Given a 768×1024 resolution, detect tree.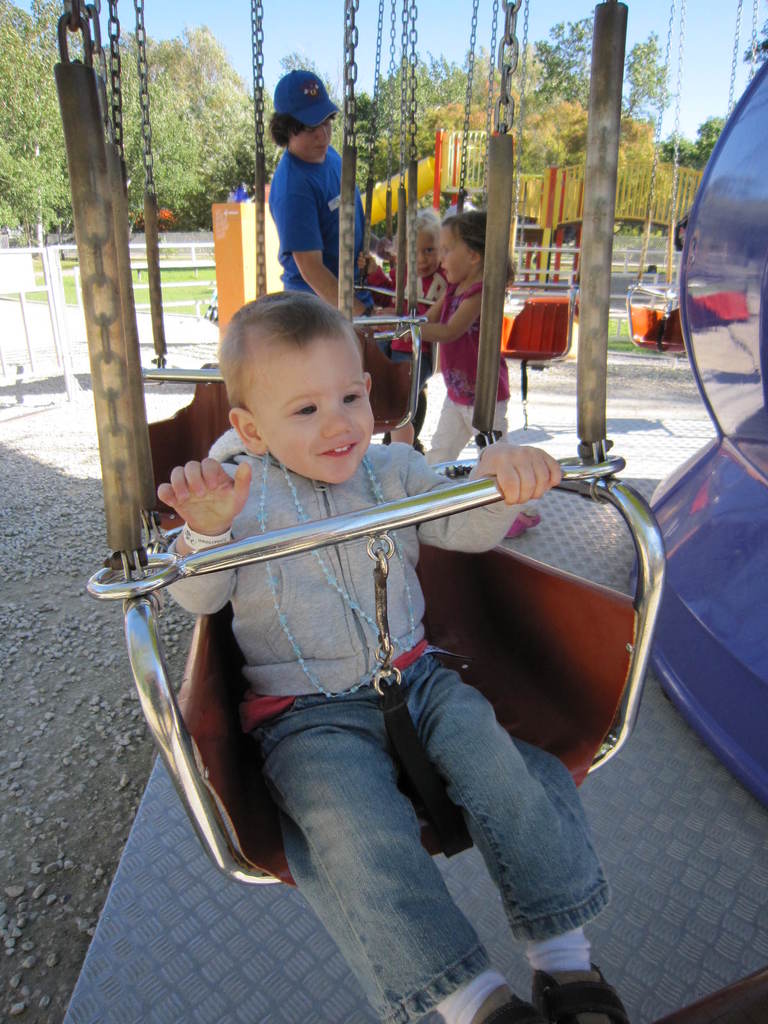
box(0, 0, 281, 252).
